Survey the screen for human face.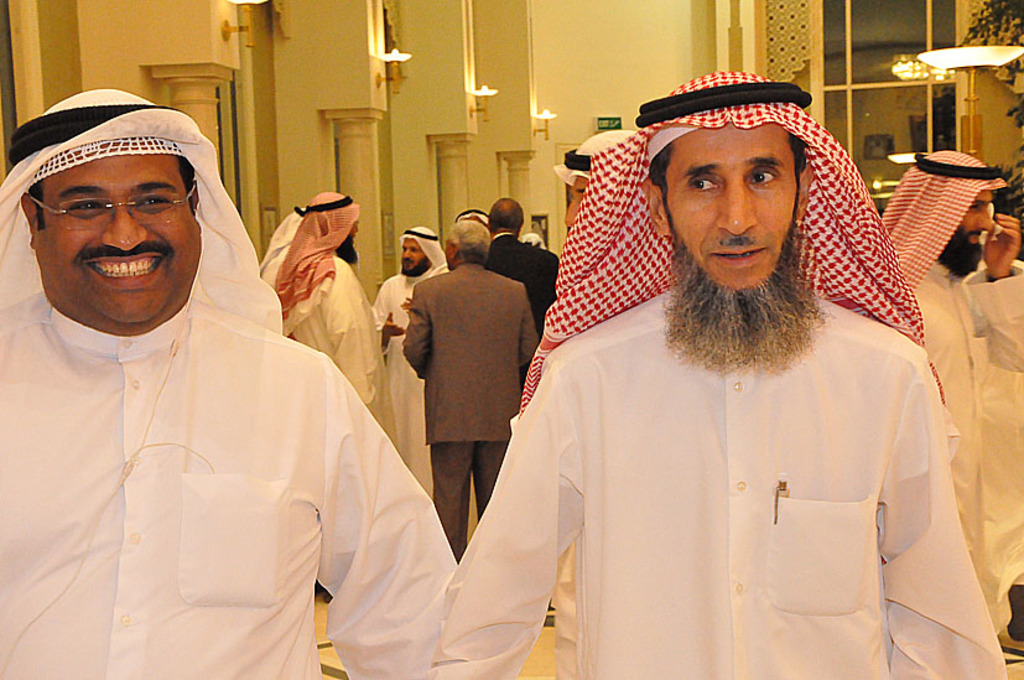
Survey found: [left=402, top=238, right=426, bottom=274].
